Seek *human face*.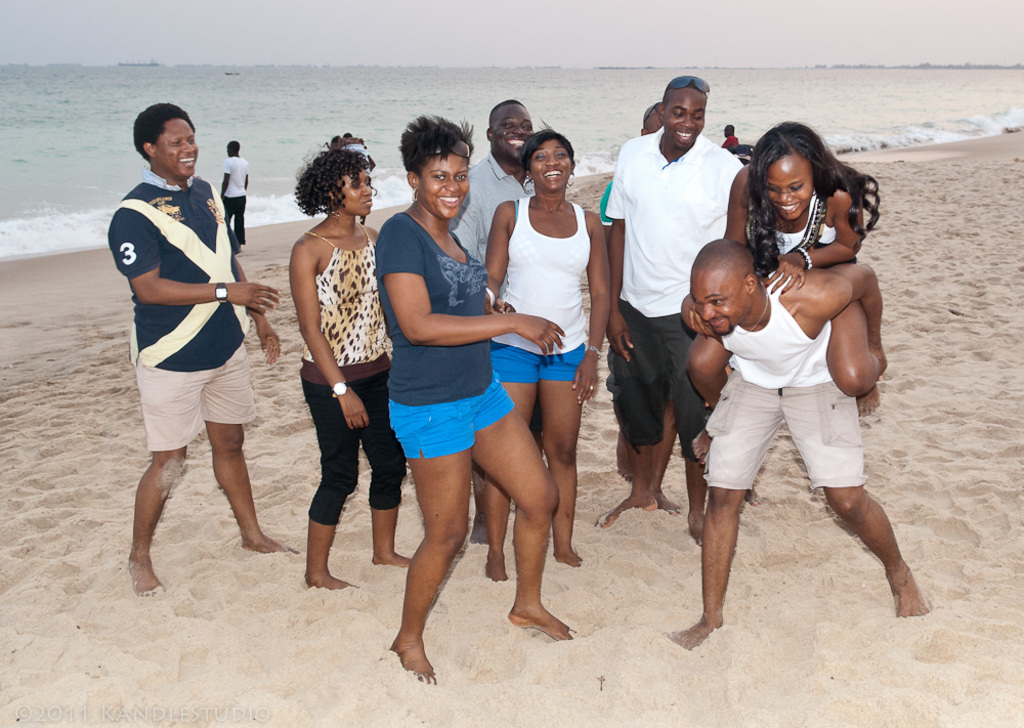
box(527, 140, 572, 195).
